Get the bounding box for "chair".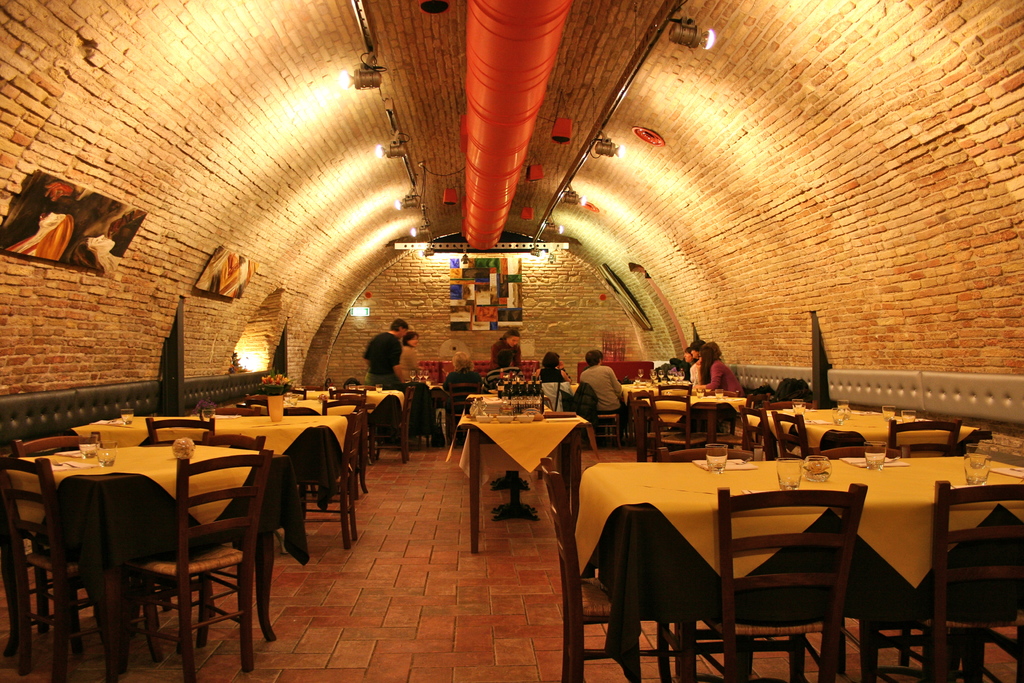
left=143, top=413, right=215, bottom=447.
